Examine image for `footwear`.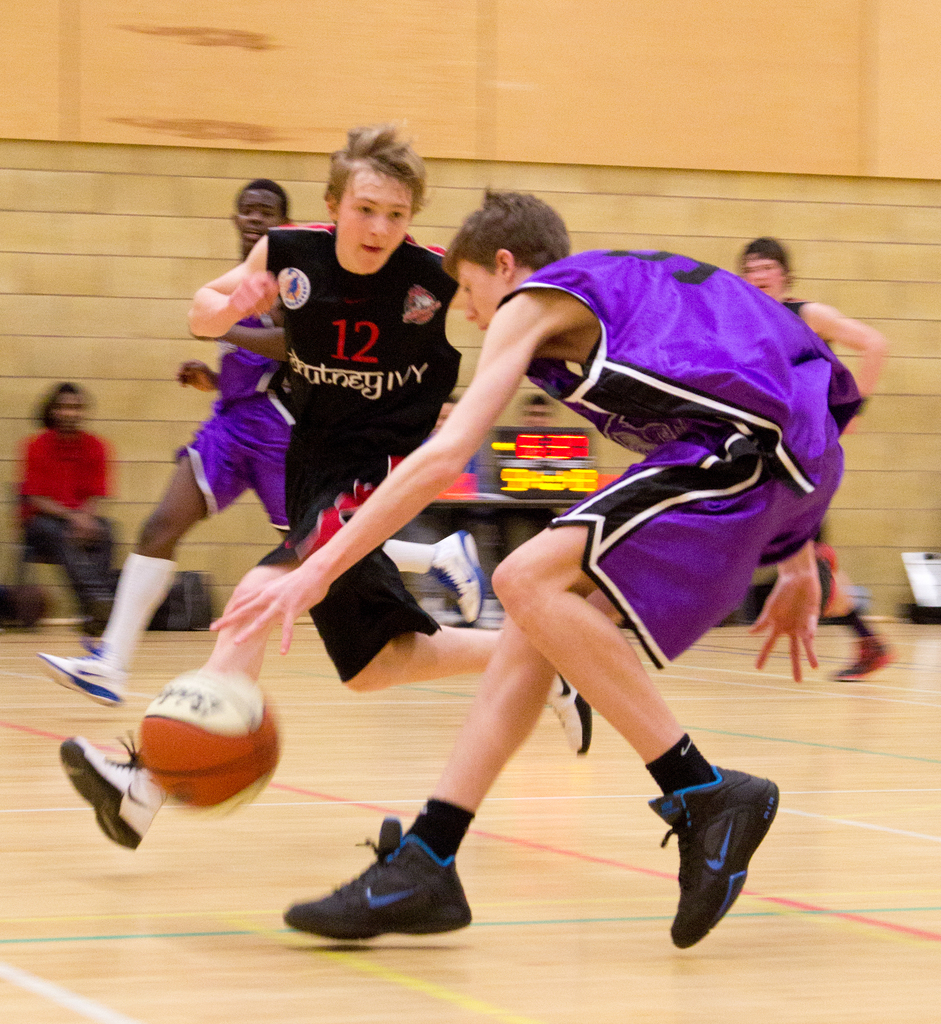
Examination result: [302,824,485,935].
